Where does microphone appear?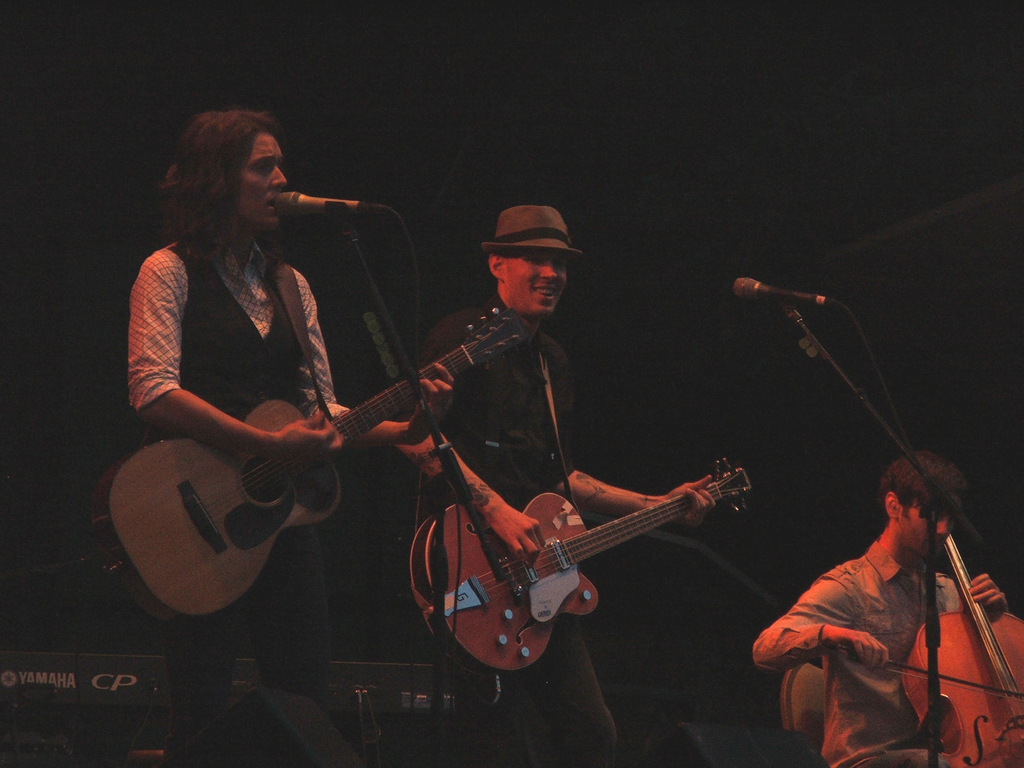
Appears at (left=731, top=276, right=838, bottom=307).
